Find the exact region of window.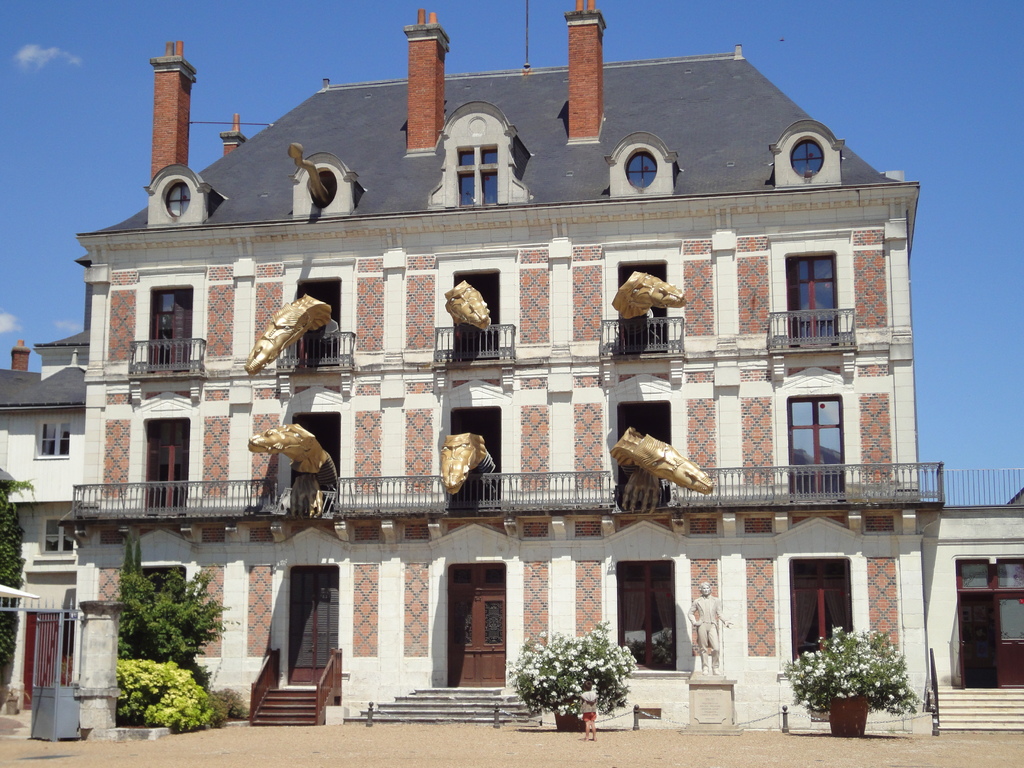
Exact region: {"x1": 796, "y1": 138, "x2": 828, "y2": 184}.
